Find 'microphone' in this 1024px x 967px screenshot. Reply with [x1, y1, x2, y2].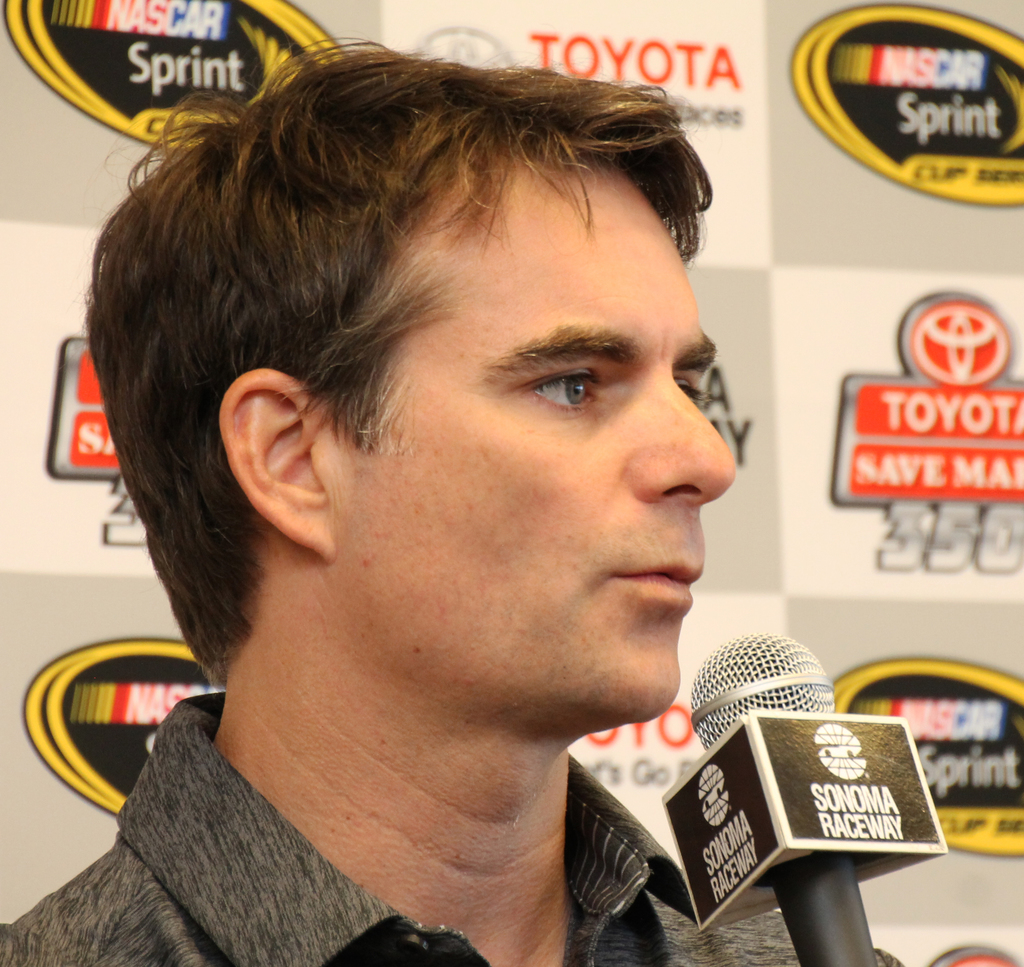
[657, 635, 958, 966].
